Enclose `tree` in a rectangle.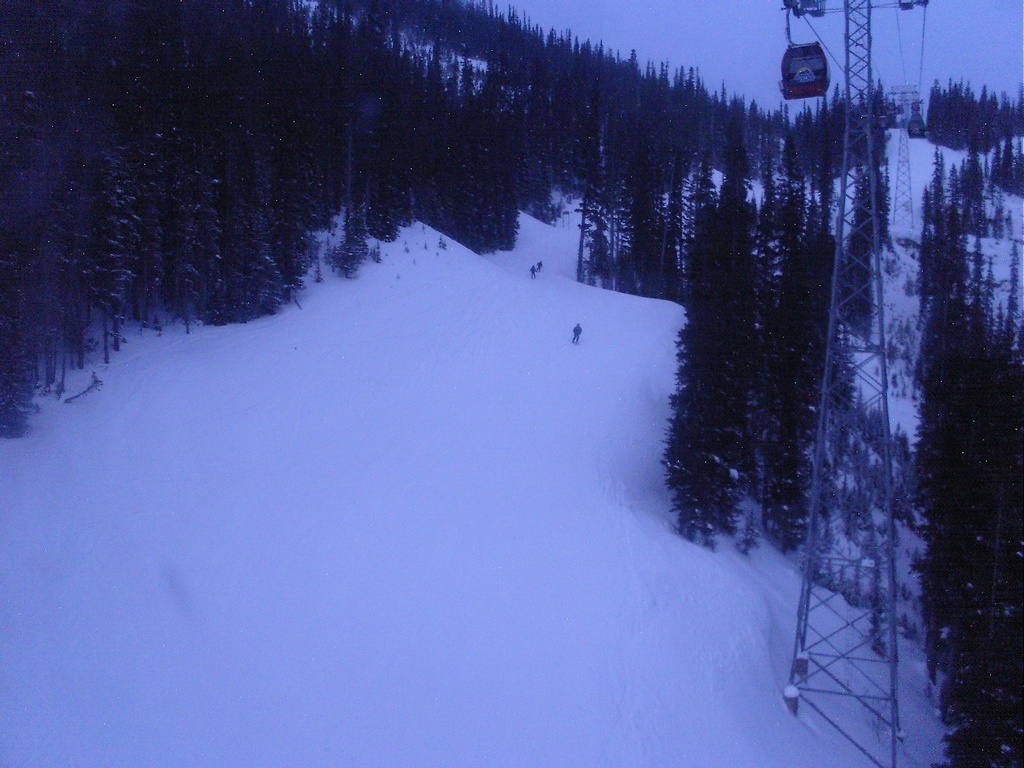
detection(709, 95, 774, 186).
